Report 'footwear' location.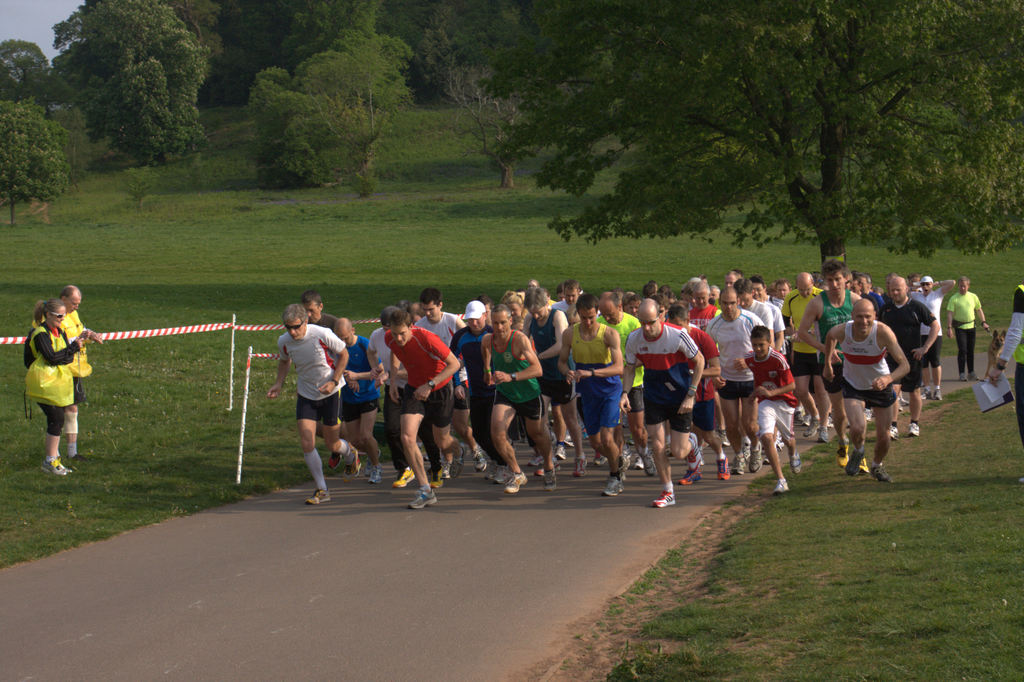
Report: box=[411, 486, 436, 507].
